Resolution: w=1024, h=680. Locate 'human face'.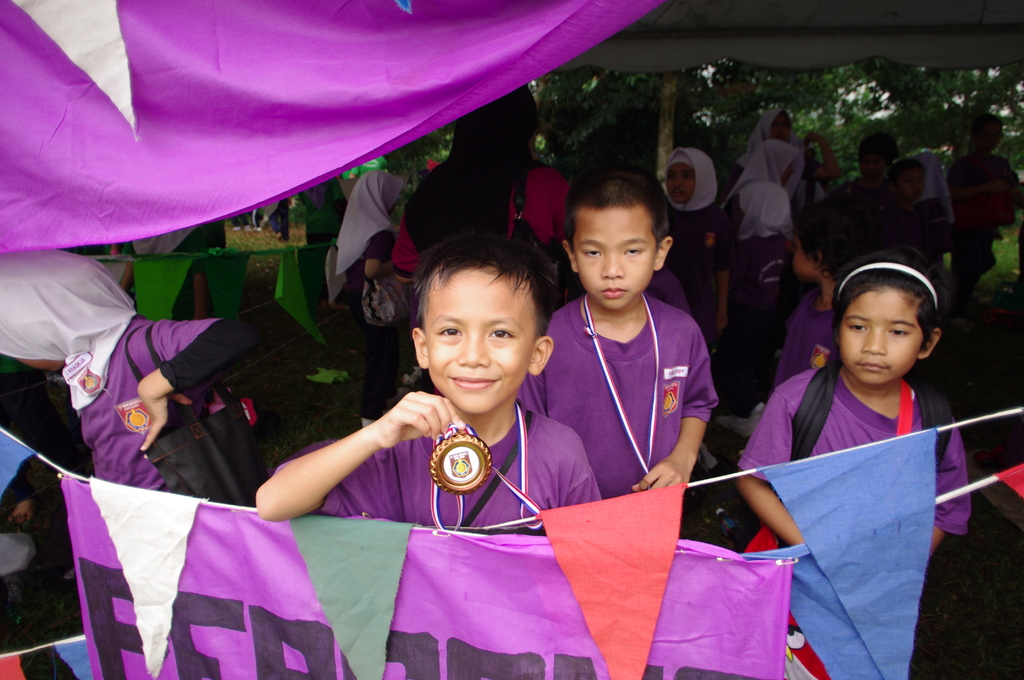
box=[768, 115, 793, 145].
